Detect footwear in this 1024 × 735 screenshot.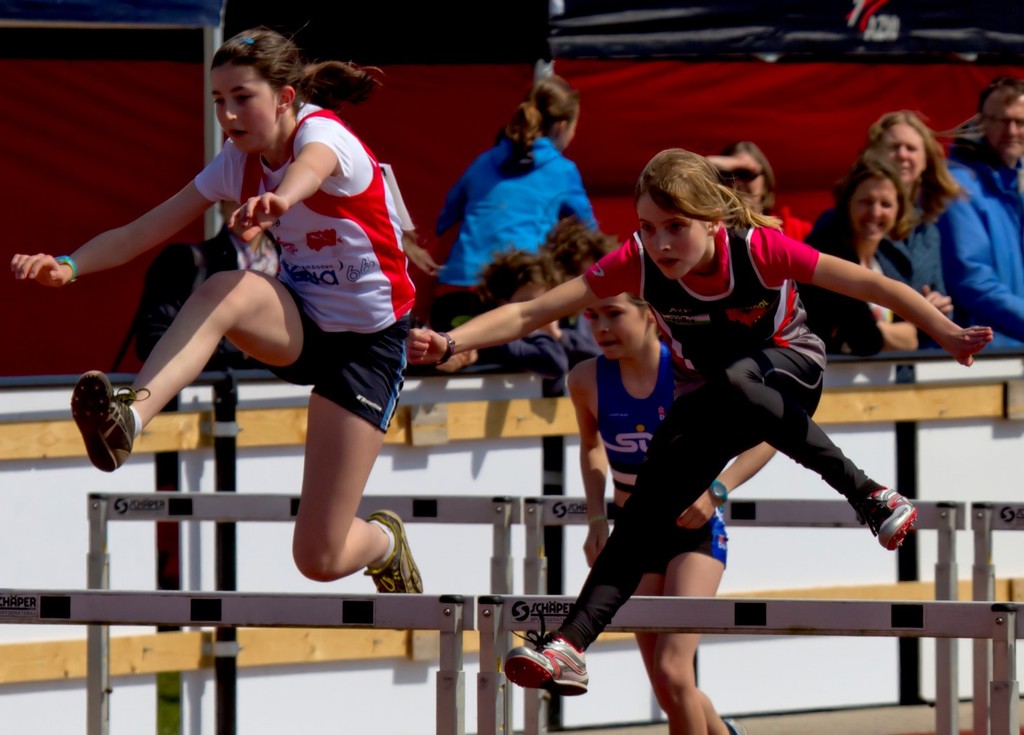
Detection: <box>366,507,422,594</box>.
